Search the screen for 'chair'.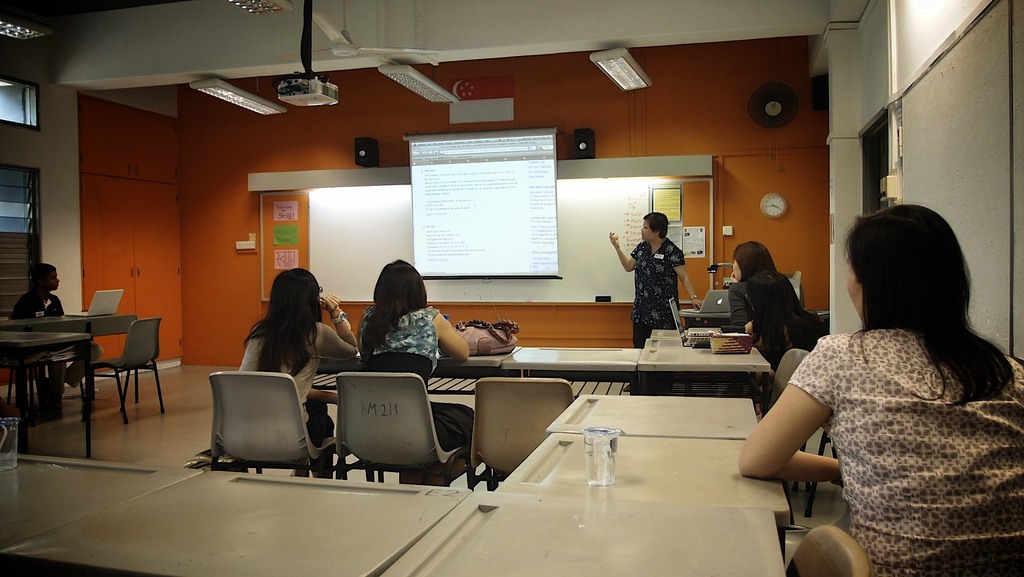
Found at locate(333, 366, 465, 488).
